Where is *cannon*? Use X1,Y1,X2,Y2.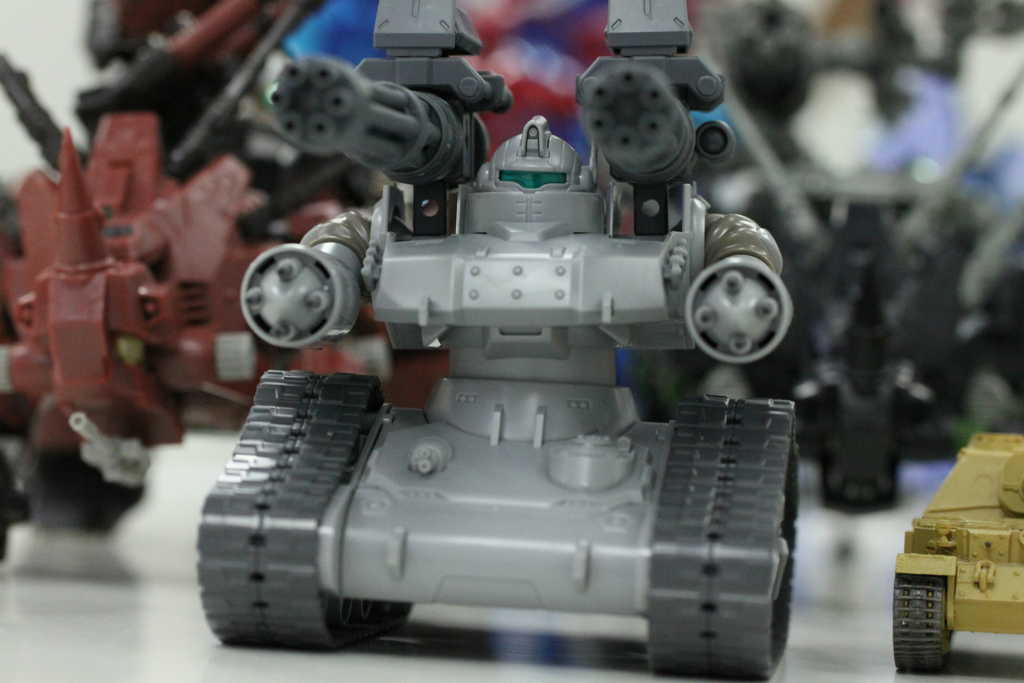
193,0,801,682.
